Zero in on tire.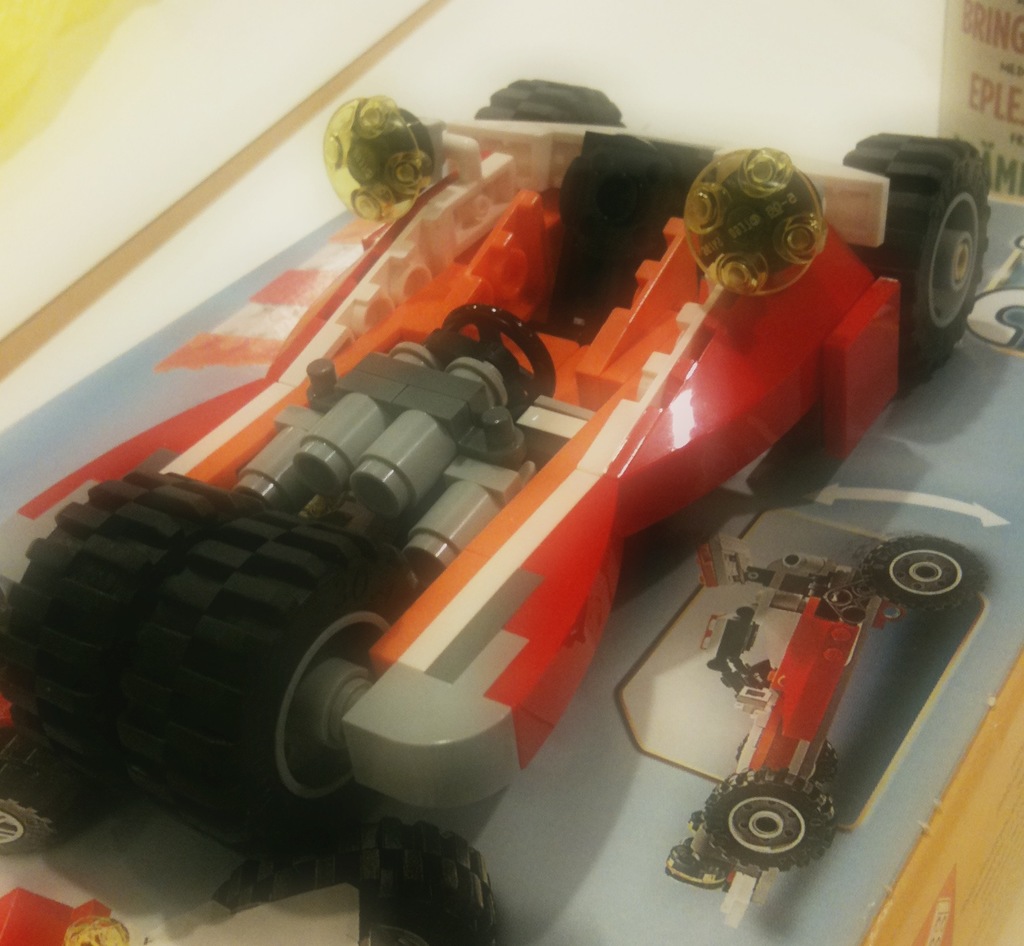
Zeroed in: <bbox>474, 73, 631, 125</bbox>.
